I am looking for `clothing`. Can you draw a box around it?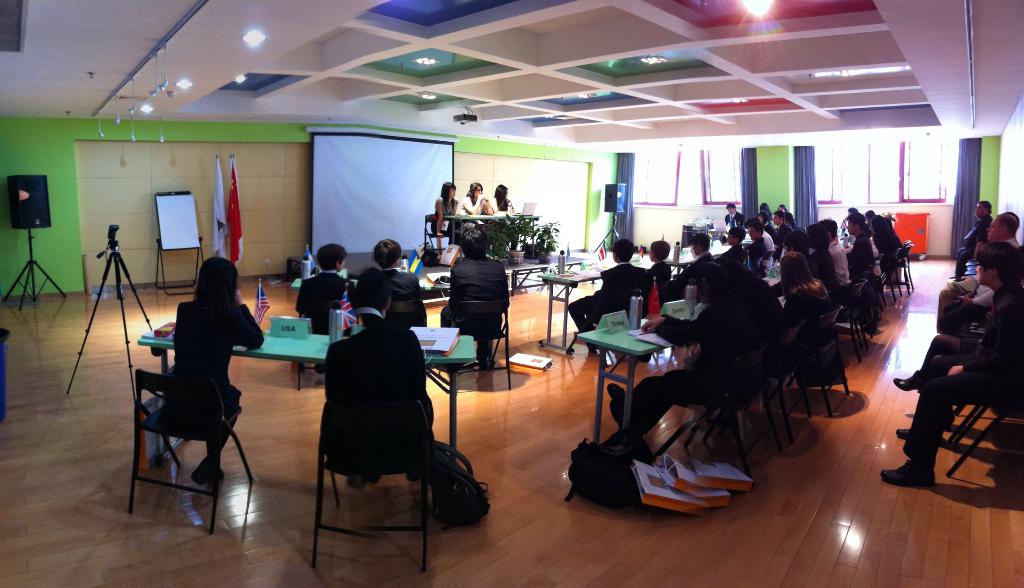
Sure, the bounding box is select_region(290, 268, 350, 331).
